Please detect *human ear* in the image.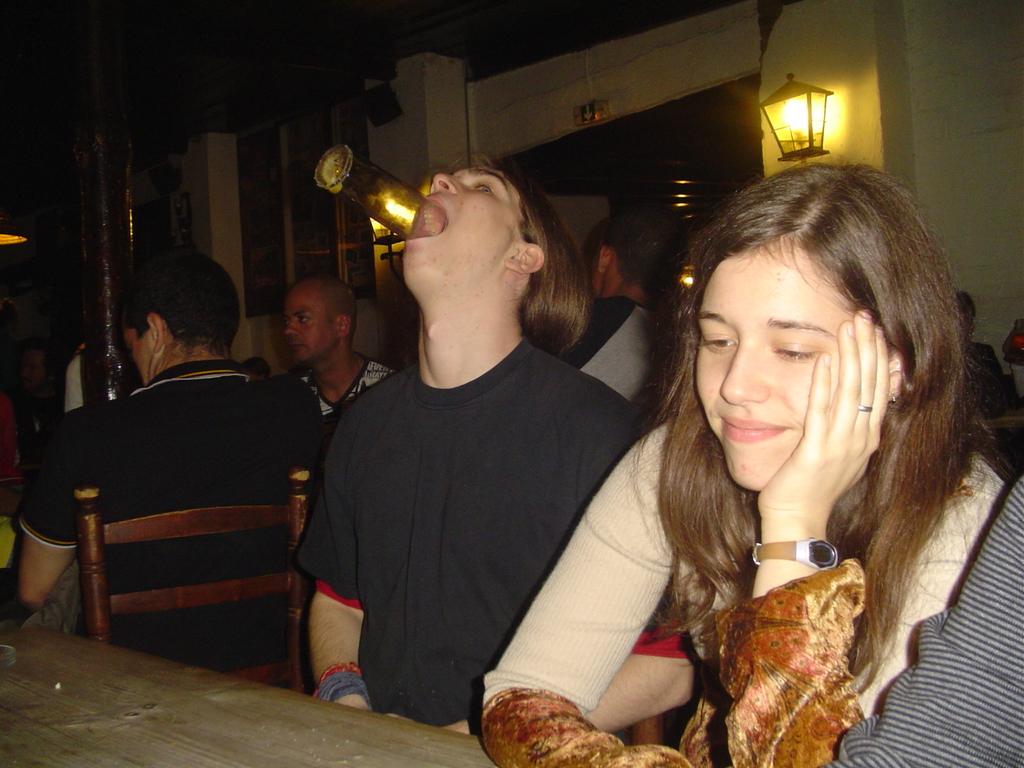
detection(885, 357, 906, 394).
